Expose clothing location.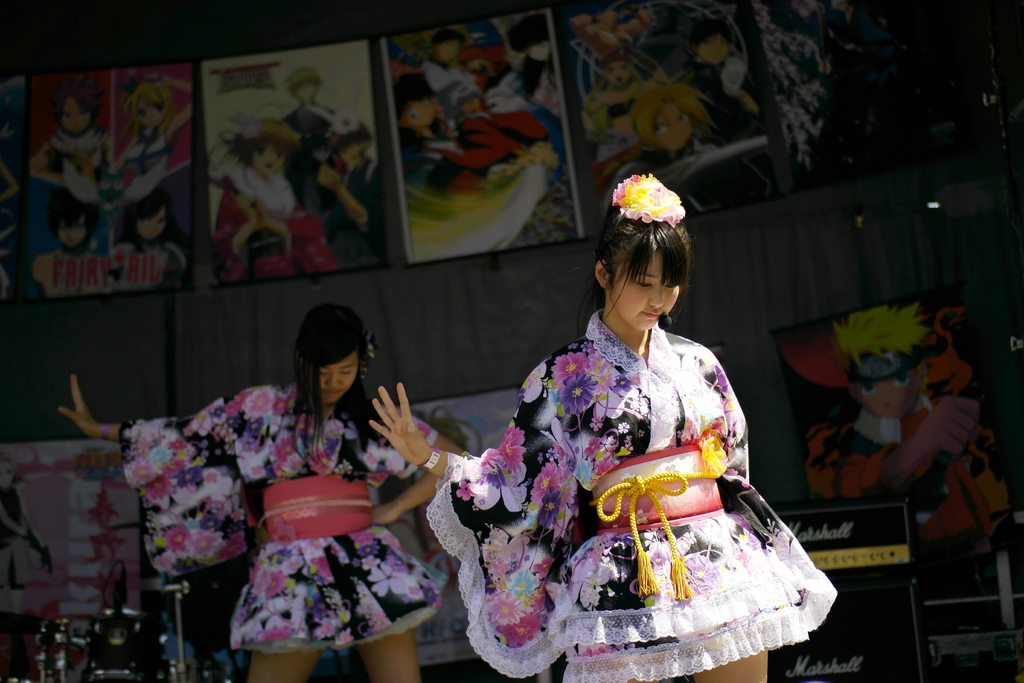
Exposed at 211,139,345,282.
